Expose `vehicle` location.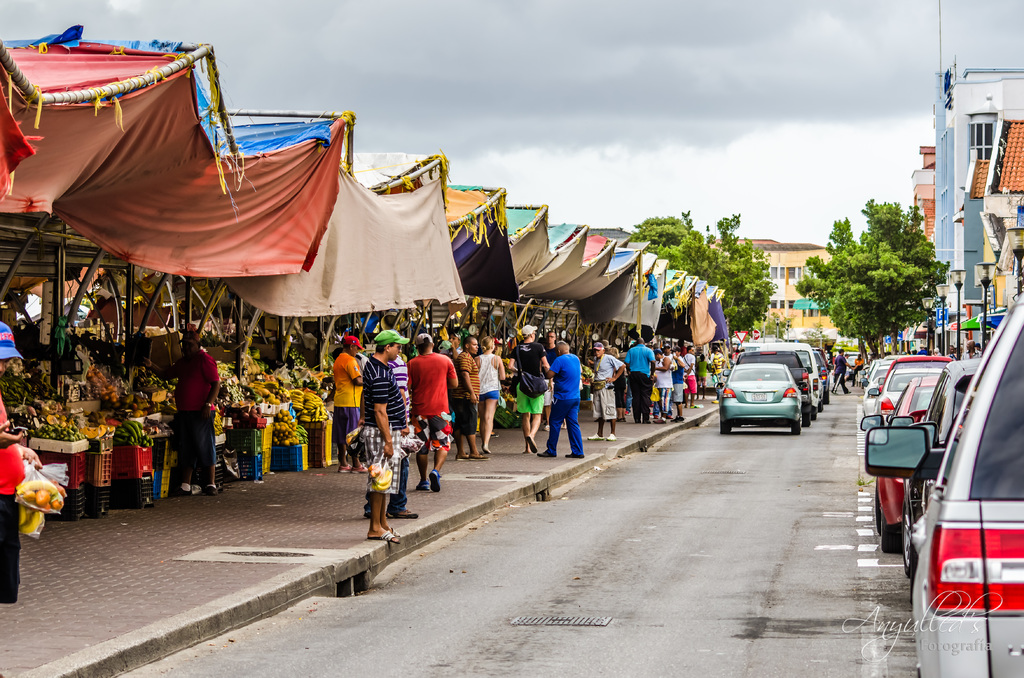
Exposed at 870:374:938:552.
